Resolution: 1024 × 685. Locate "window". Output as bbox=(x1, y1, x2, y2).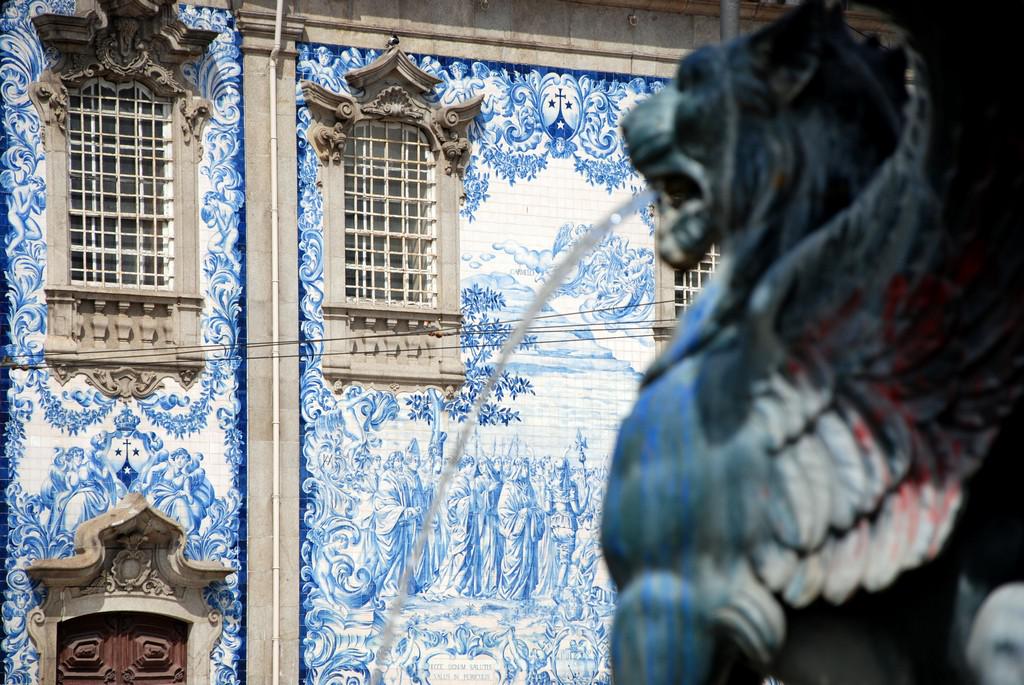
bbox=(42, 71, 182, 299).
